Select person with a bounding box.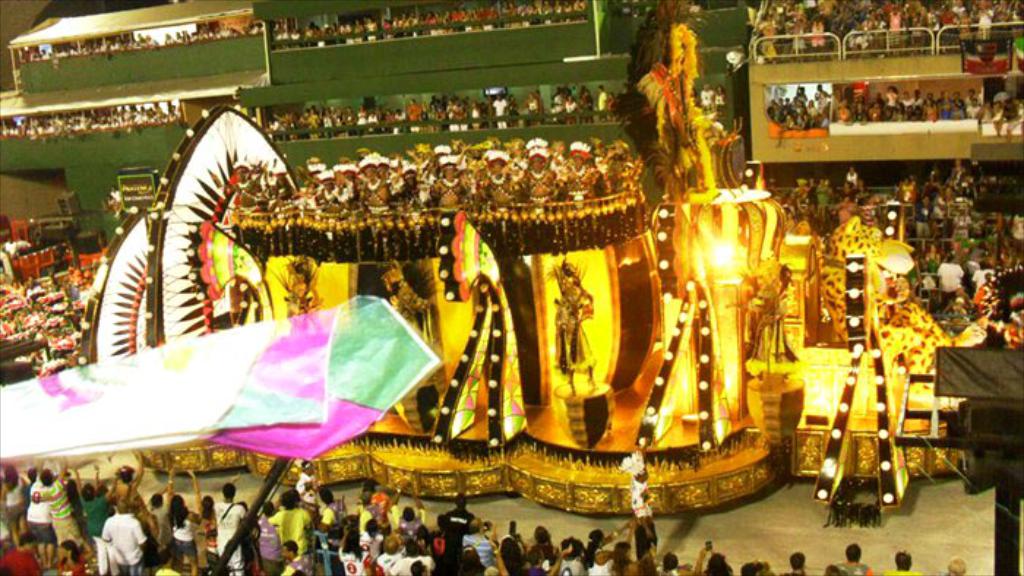
left=212, top=478, right=243, bottom=575.
